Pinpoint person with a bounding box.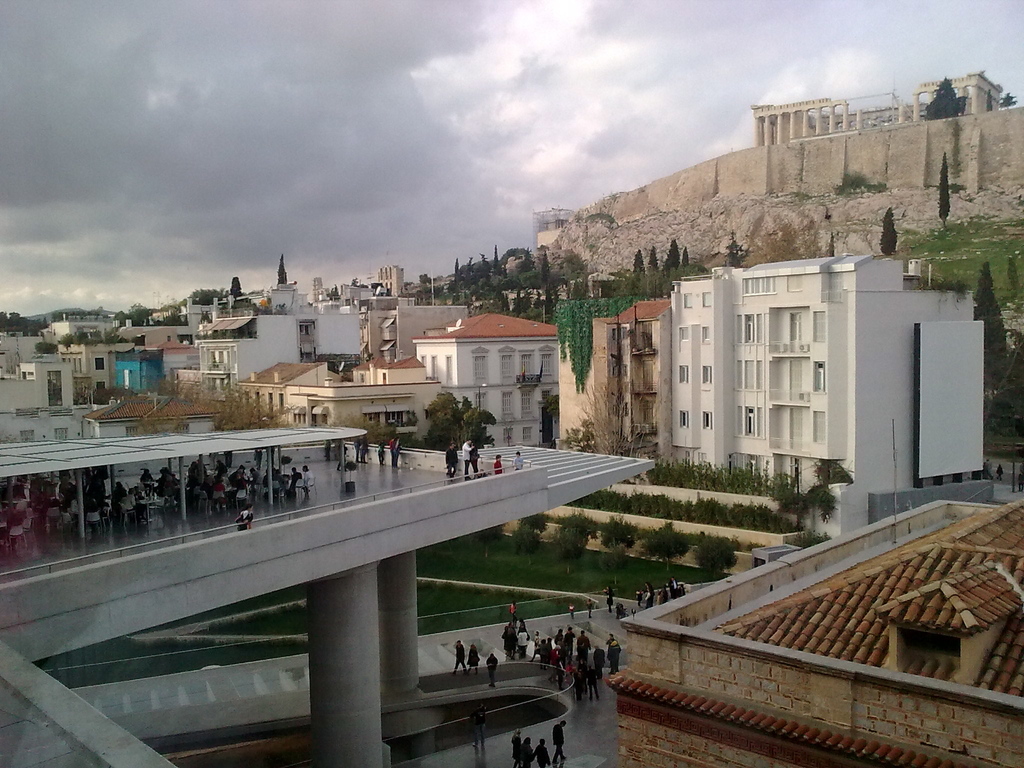
<region>493, 457, 503, 479</region>.
